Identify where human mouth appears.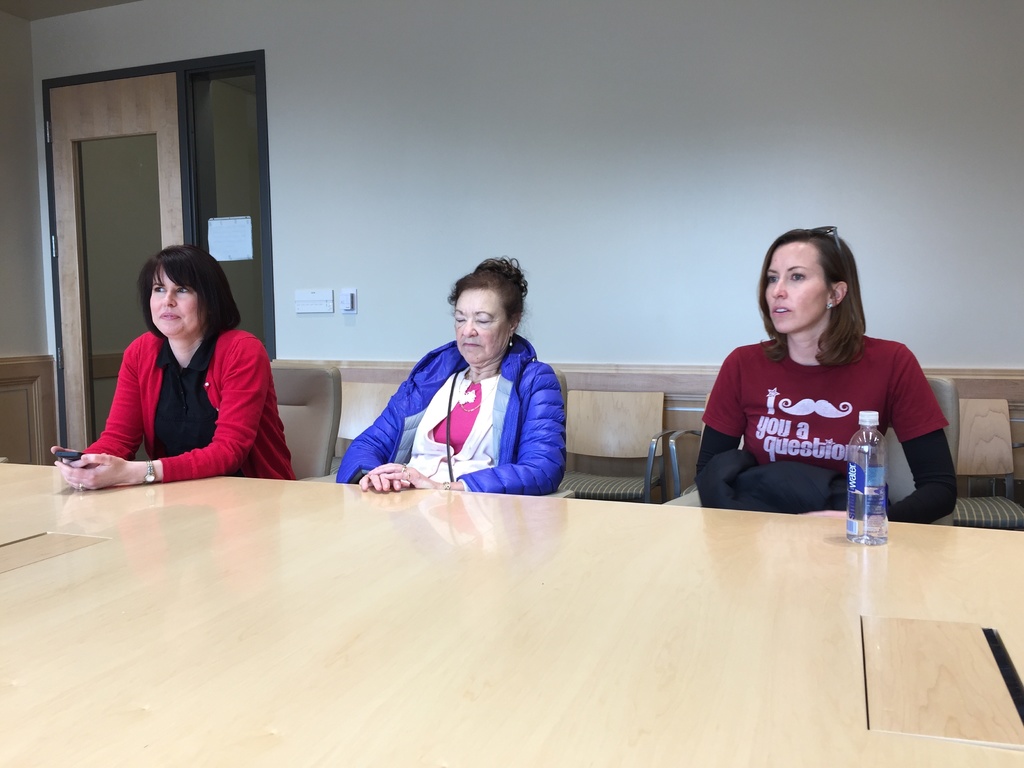
Appears at (left=459, top=344, right=485, bottom=347).
